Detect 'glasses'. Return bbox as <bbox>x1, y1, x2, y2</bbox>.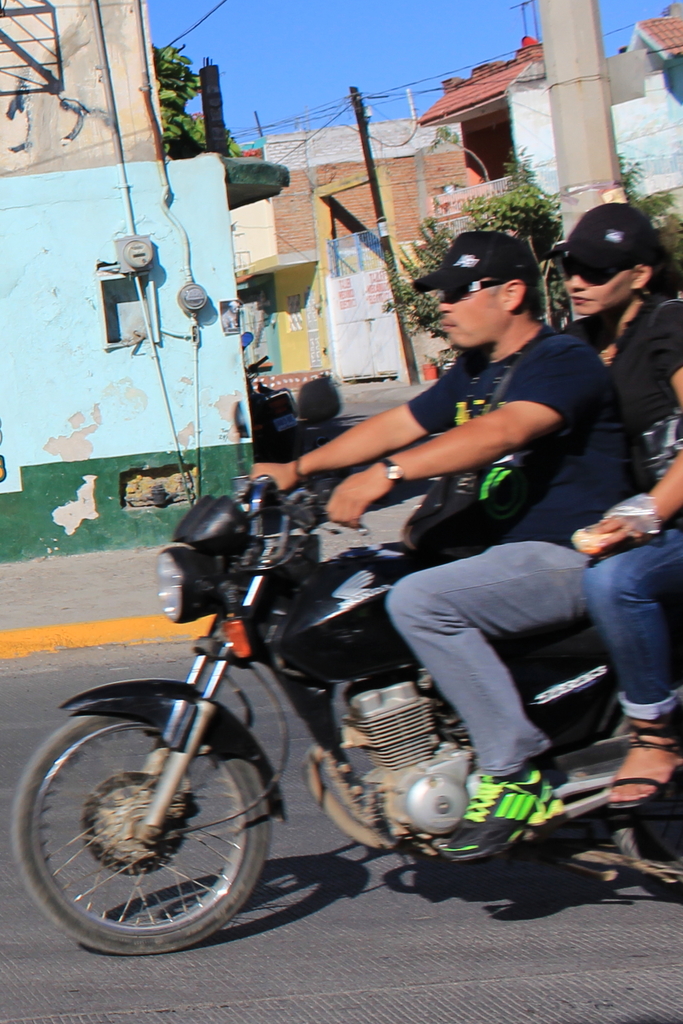
<bbox>434, 274, 527, 304</bbox>.
